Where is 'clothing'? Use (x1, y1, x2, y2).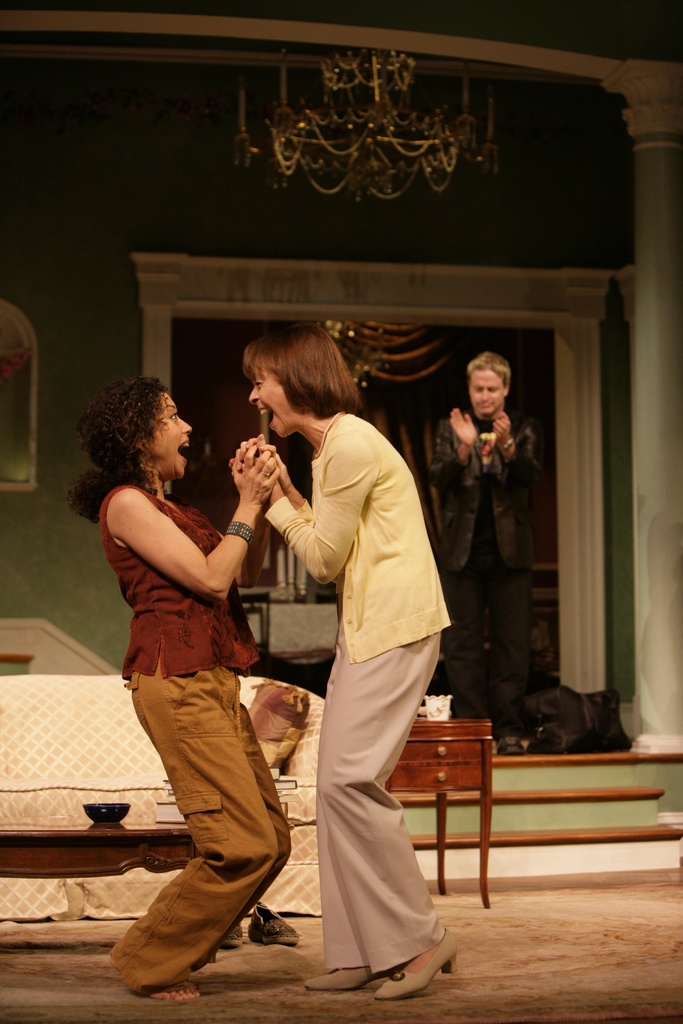
(262, 408, 458, 977).
